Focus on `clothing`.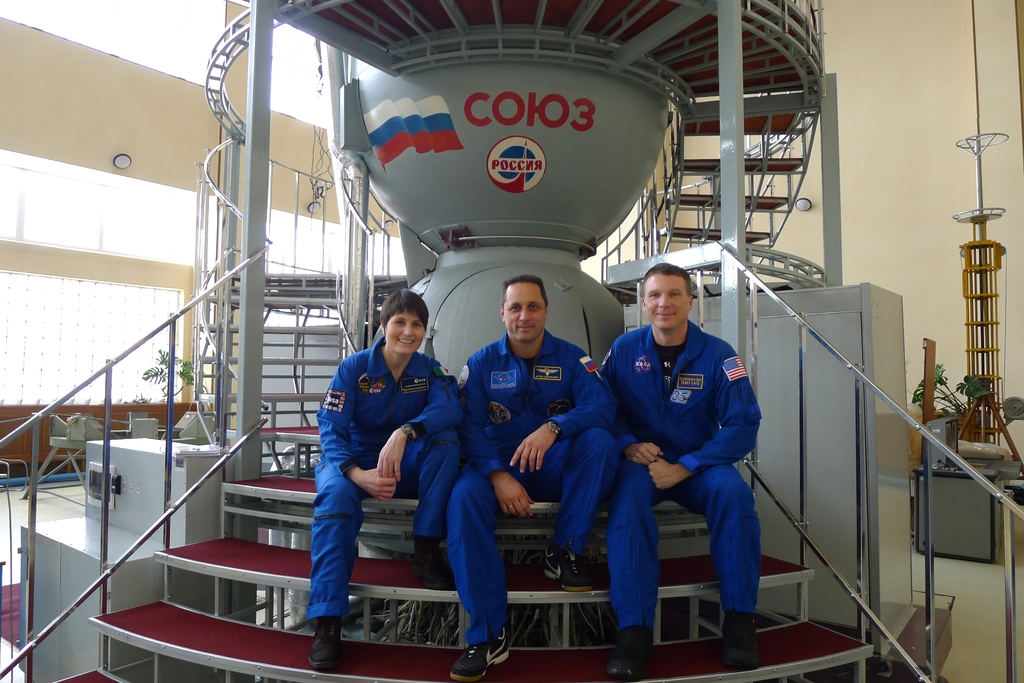
Focused at bbox=[446, 328, 620, 647].
